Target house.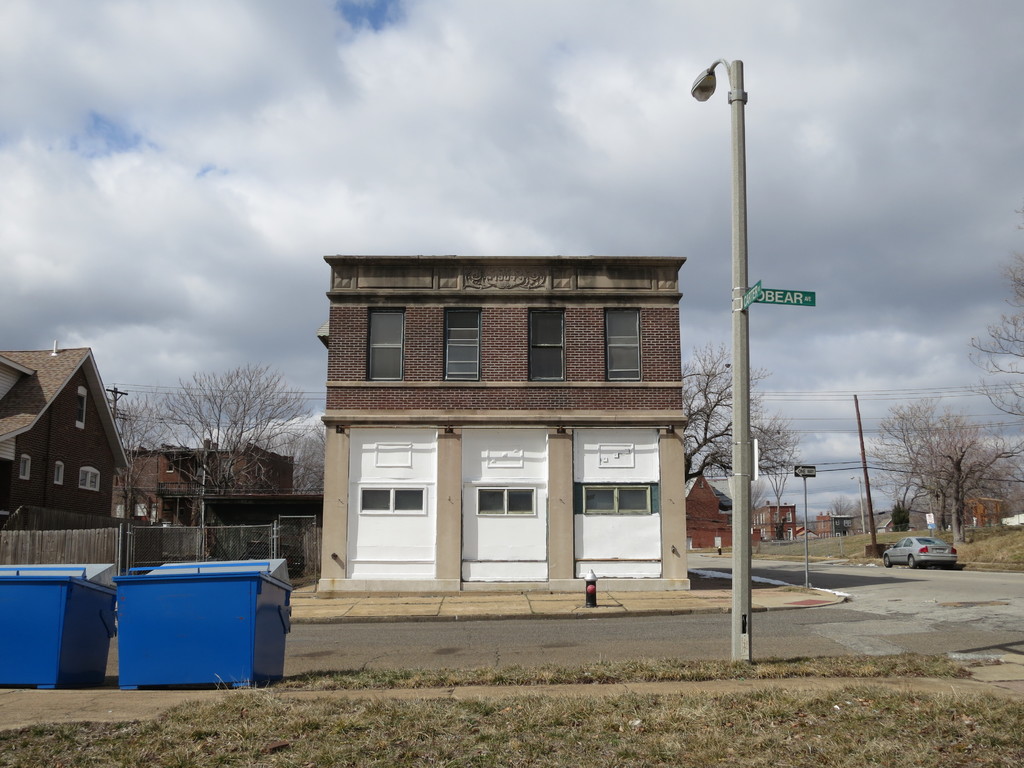
Target region: {"x1": 817, "y1": 507, "x2": 855, "y2": 534}.
